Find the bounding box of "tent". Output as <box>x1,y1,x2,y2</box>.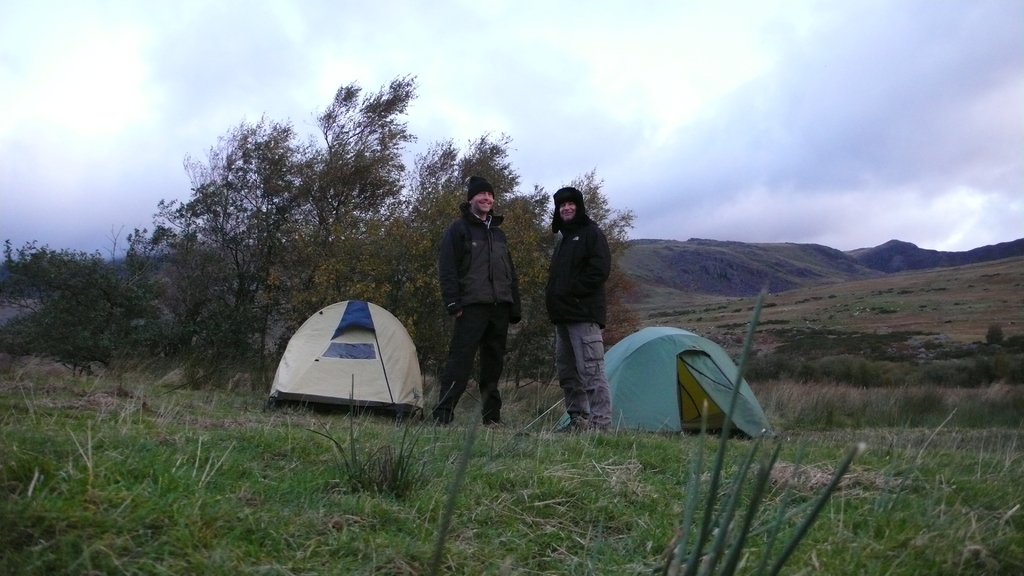
<box>266,298,432,424</box>.
